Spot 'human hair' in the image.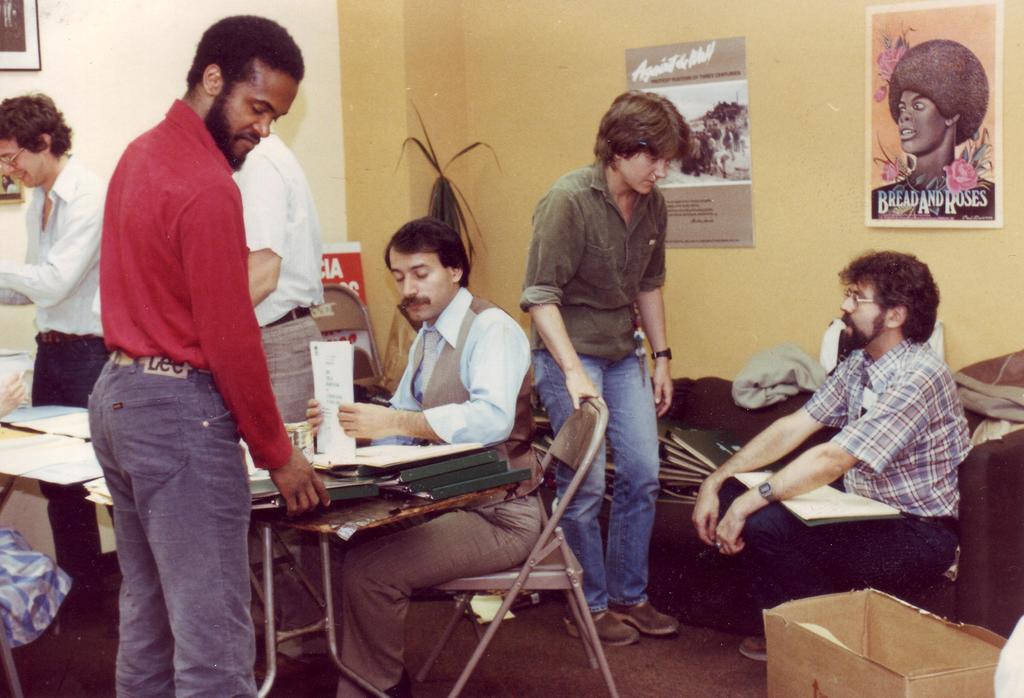
'human hair' found at pyautogui.locateOnScreen(0, 94, 73, 158).
